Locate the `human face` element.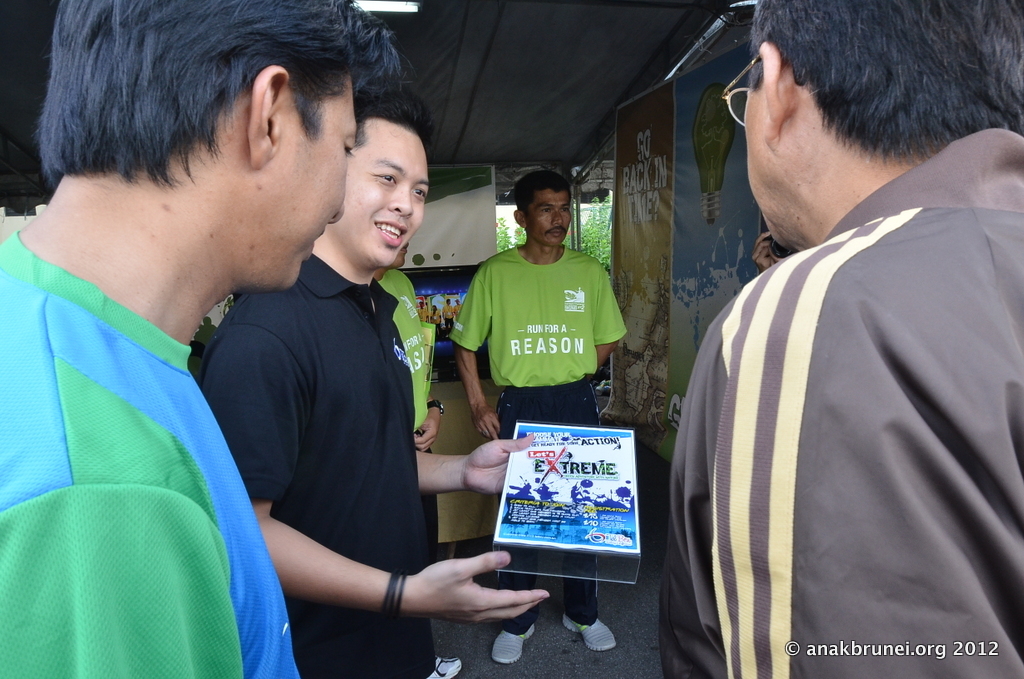
Element bbox: [269,76,356,282].
